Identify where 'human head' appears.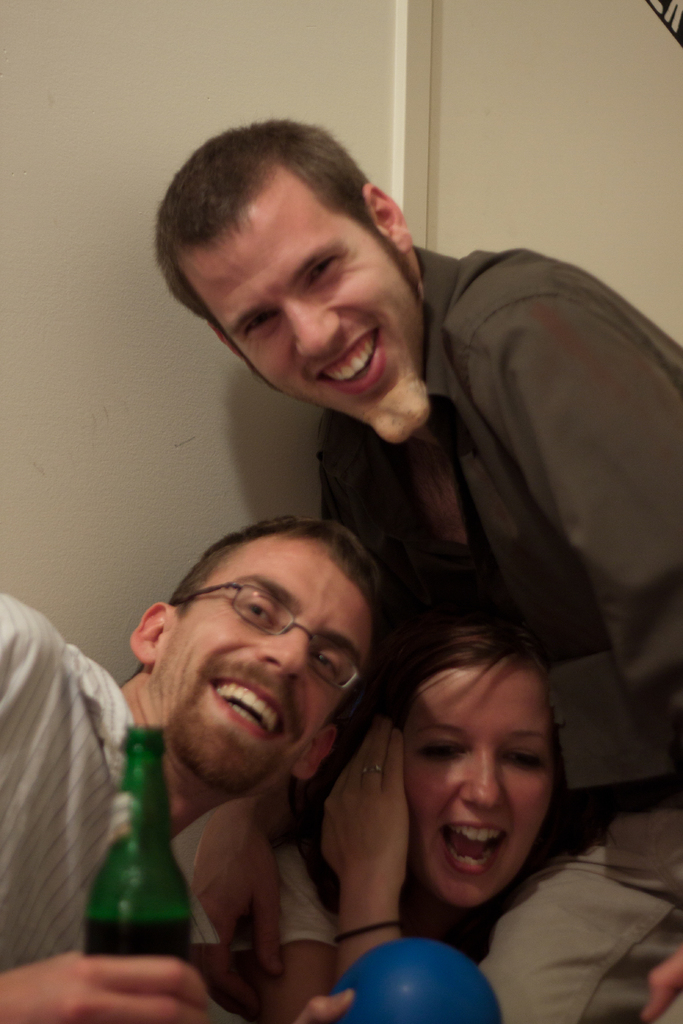
Appears at left=150, top=490, right=361, bottom=760.
